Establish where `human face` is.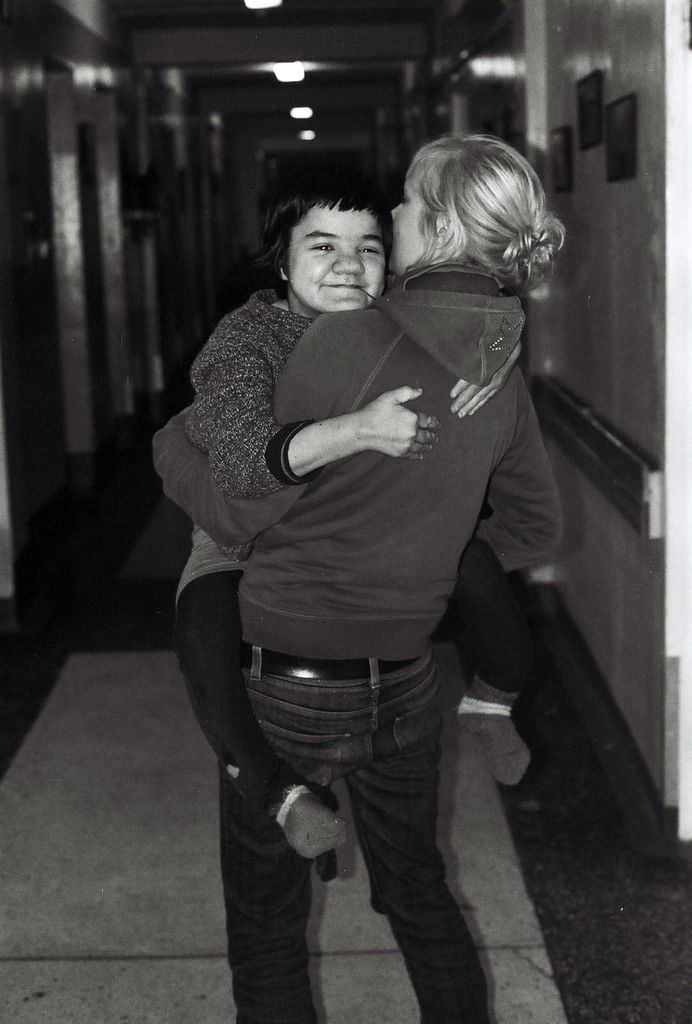
Established at BBox(290, 205, 388, 317).
